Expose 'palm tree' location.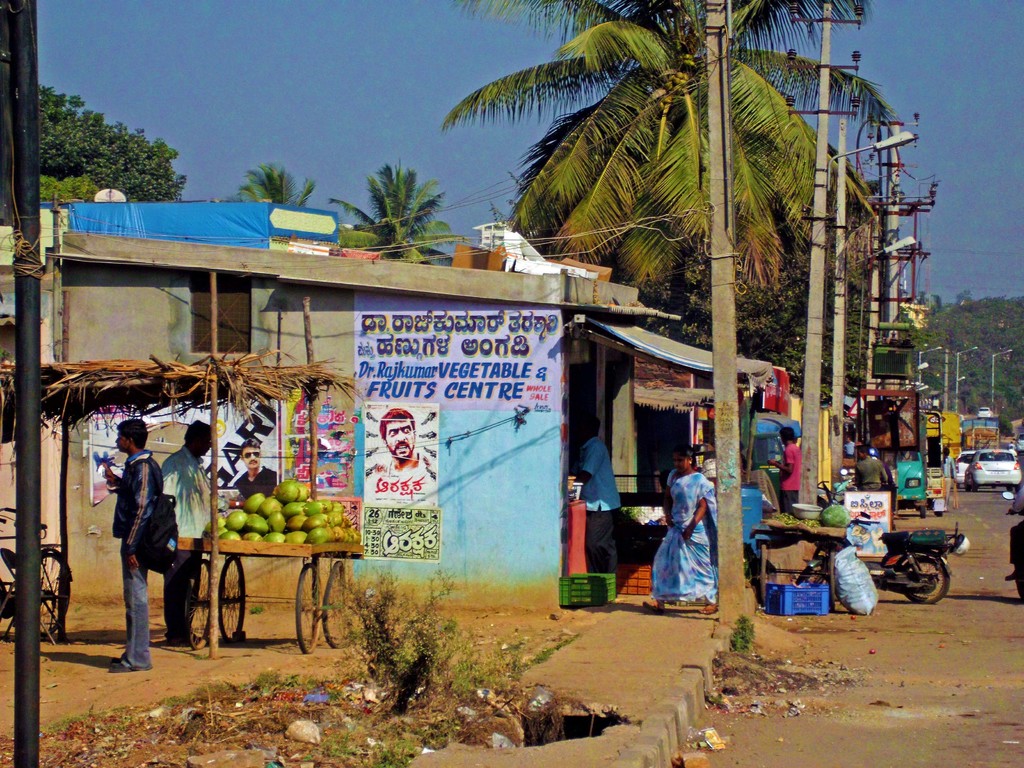
Exposed at left=552, top=49, right=758, bottom=298.
